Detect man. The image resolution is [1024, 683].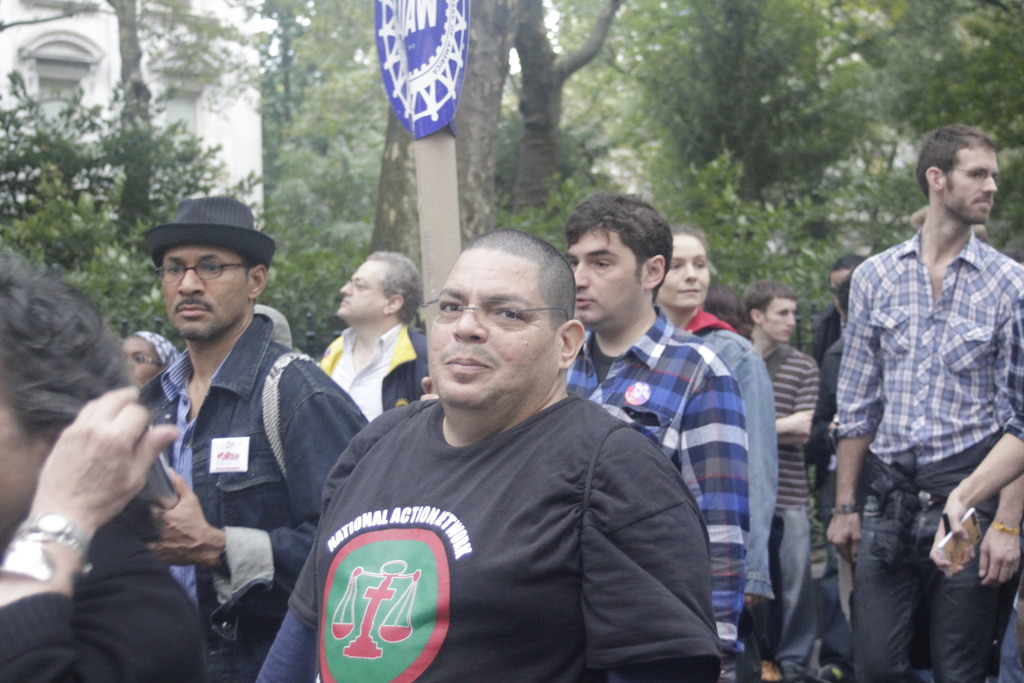
564/186/753/682.
